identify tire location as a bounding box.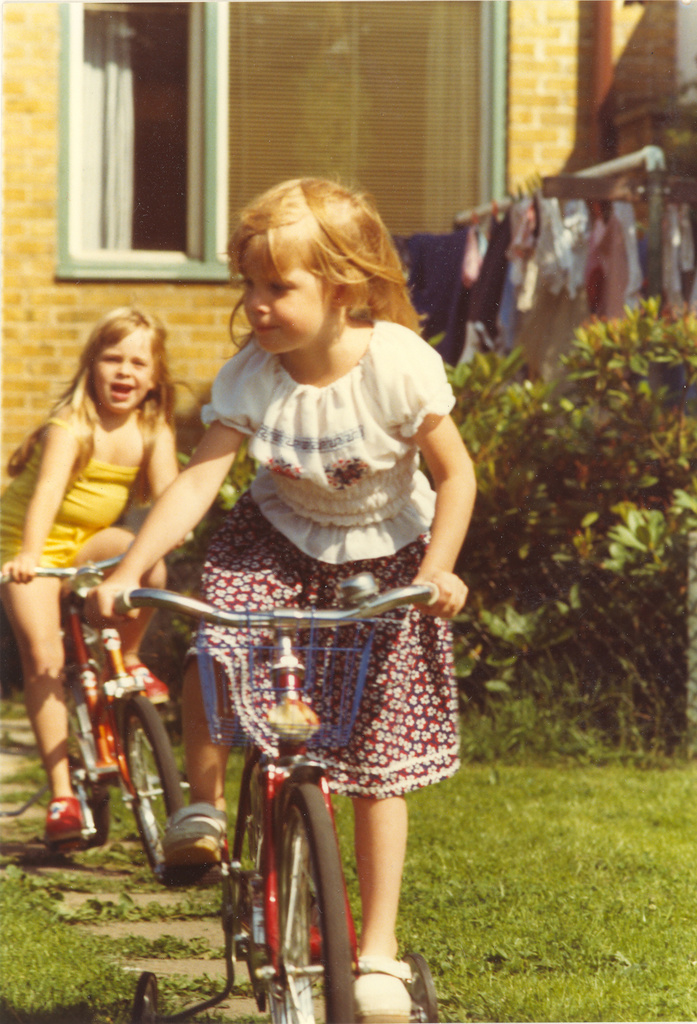
crop(229, 743, 271, 1011).
